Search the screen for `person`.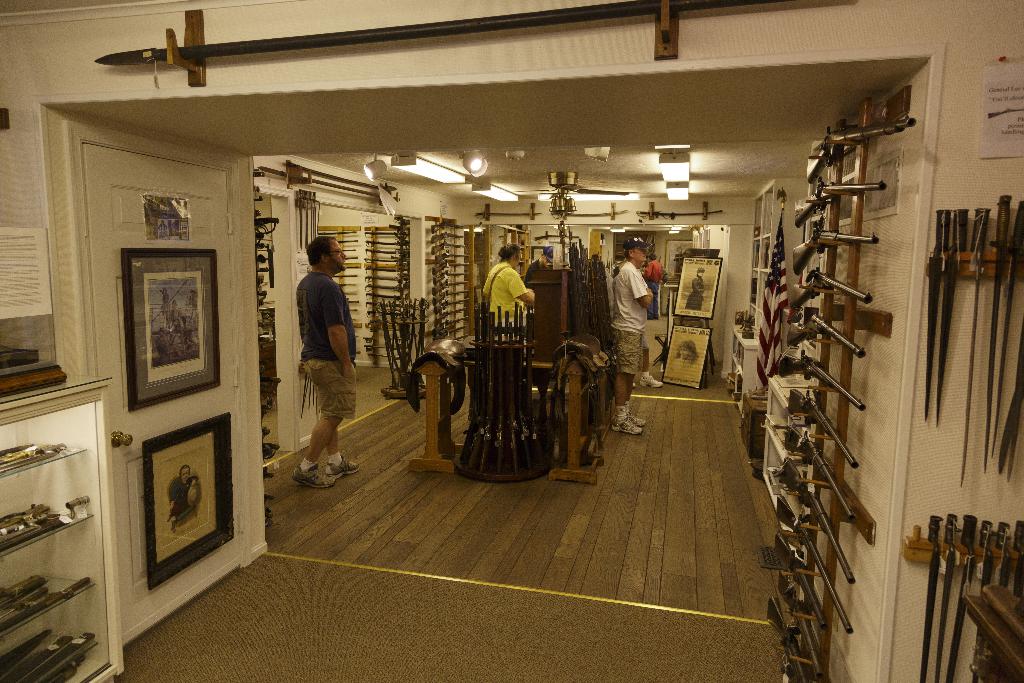
Found at bbox=[673, 345, 696, 366].
